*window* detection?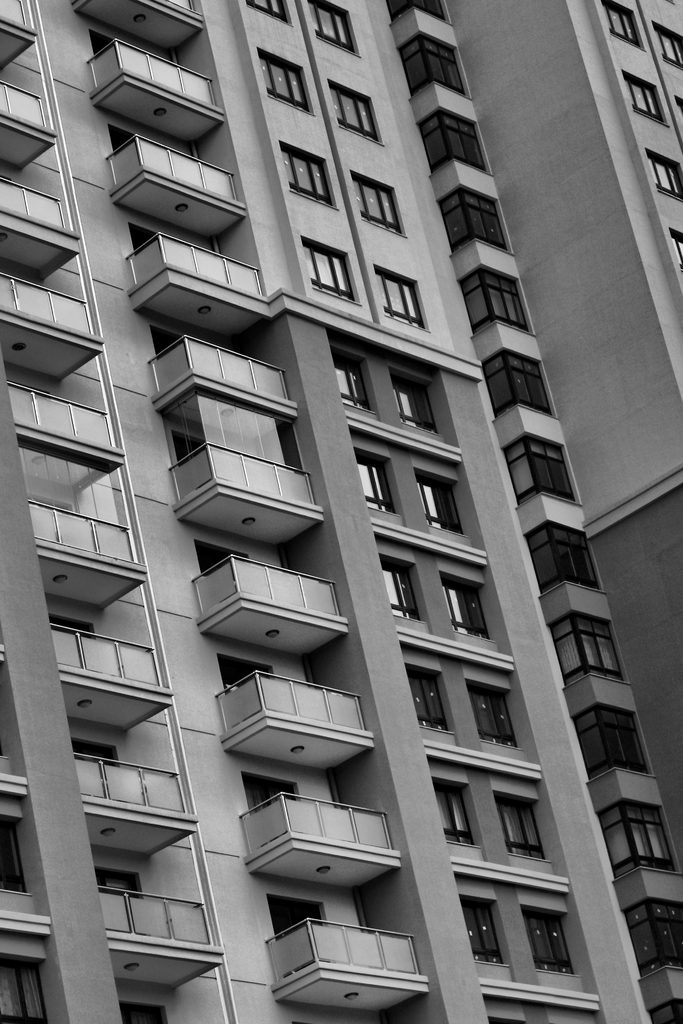
bbox(482, 346, 557, 419)
